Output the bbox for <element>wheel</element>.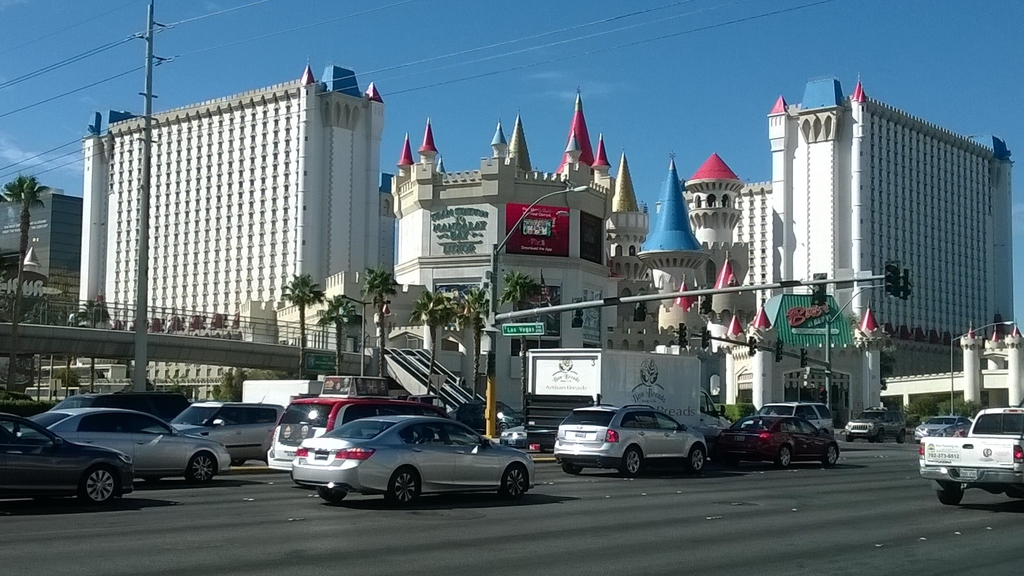
[x1=776, y1=447, x2=791, y2=472].
